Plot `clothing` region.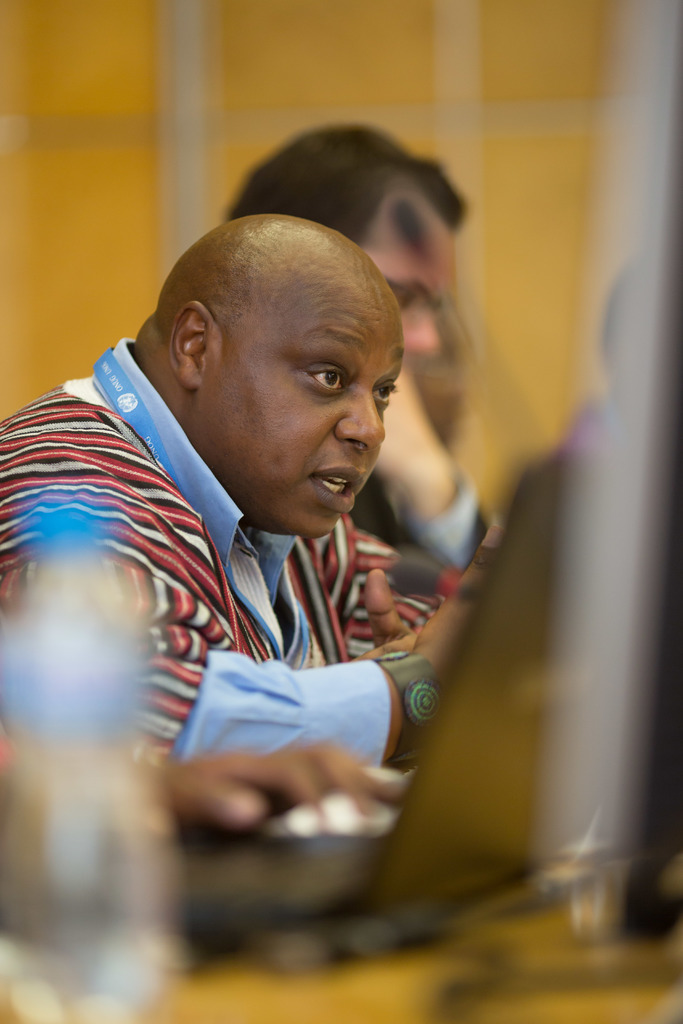
Plotted at BBox(33, 370, 466, 846).
